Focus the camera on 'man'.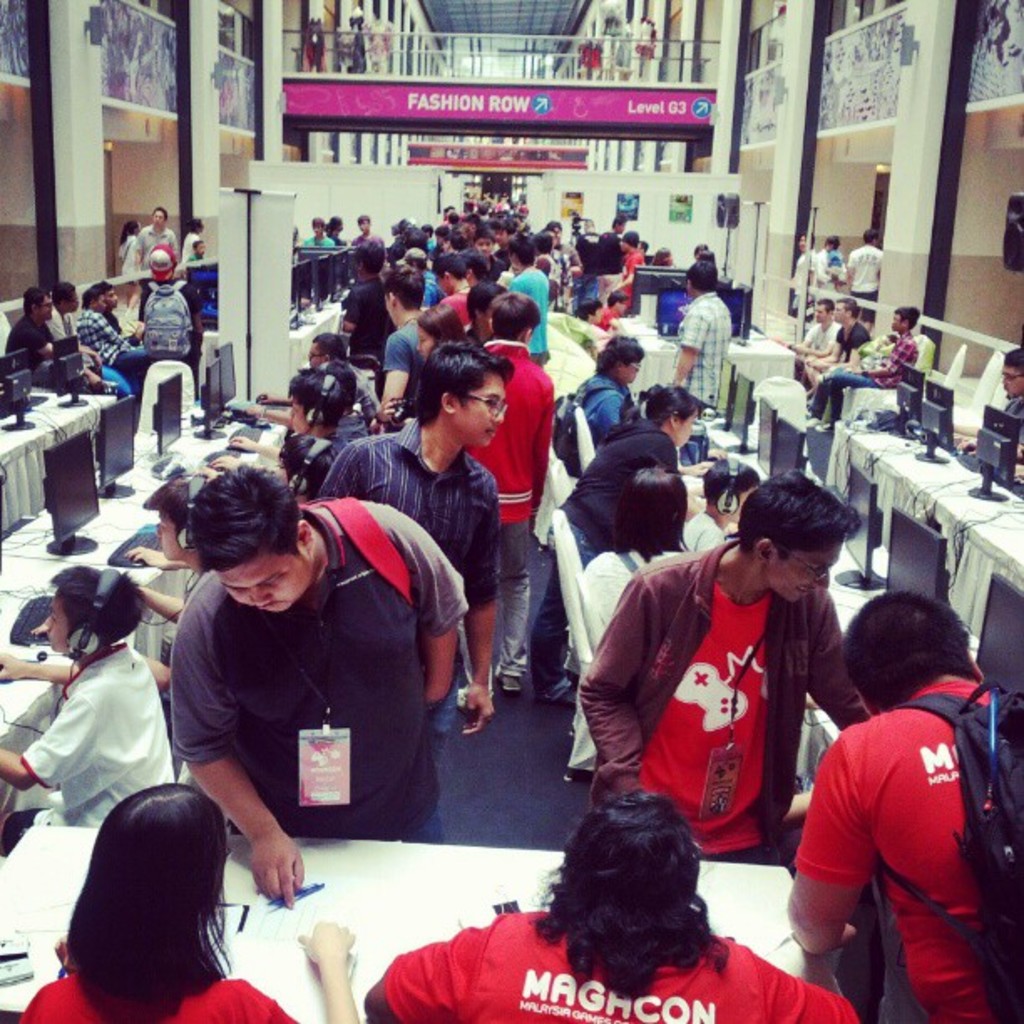
Focus region: [x1=10, y1=283, x2=120, y2=390].
